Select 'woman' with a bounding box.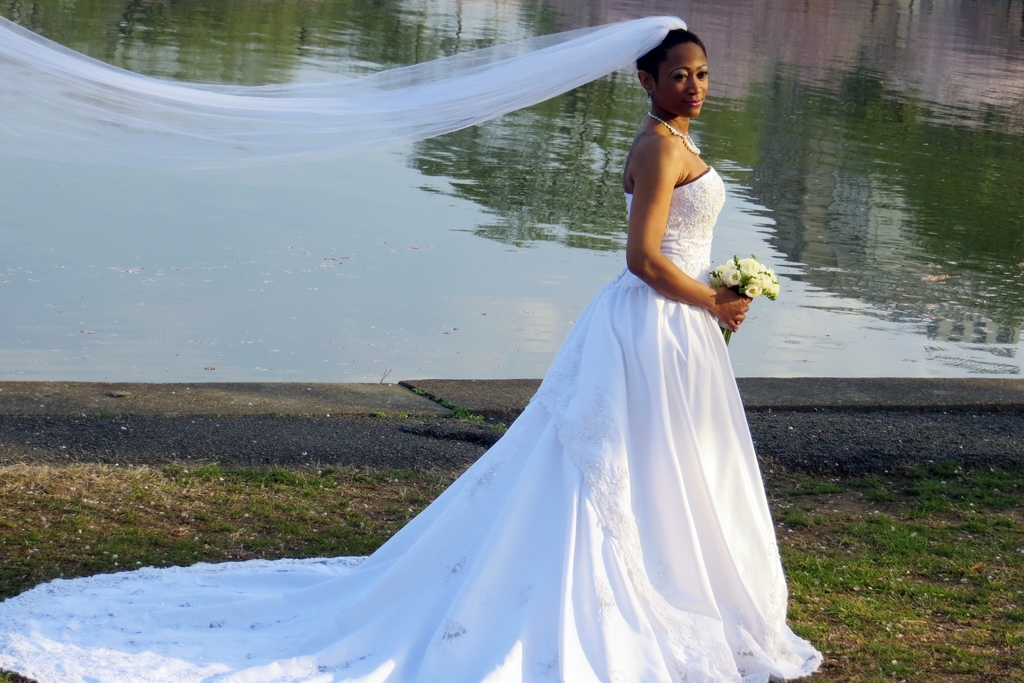
BBox(0, 8, 824, 682).
